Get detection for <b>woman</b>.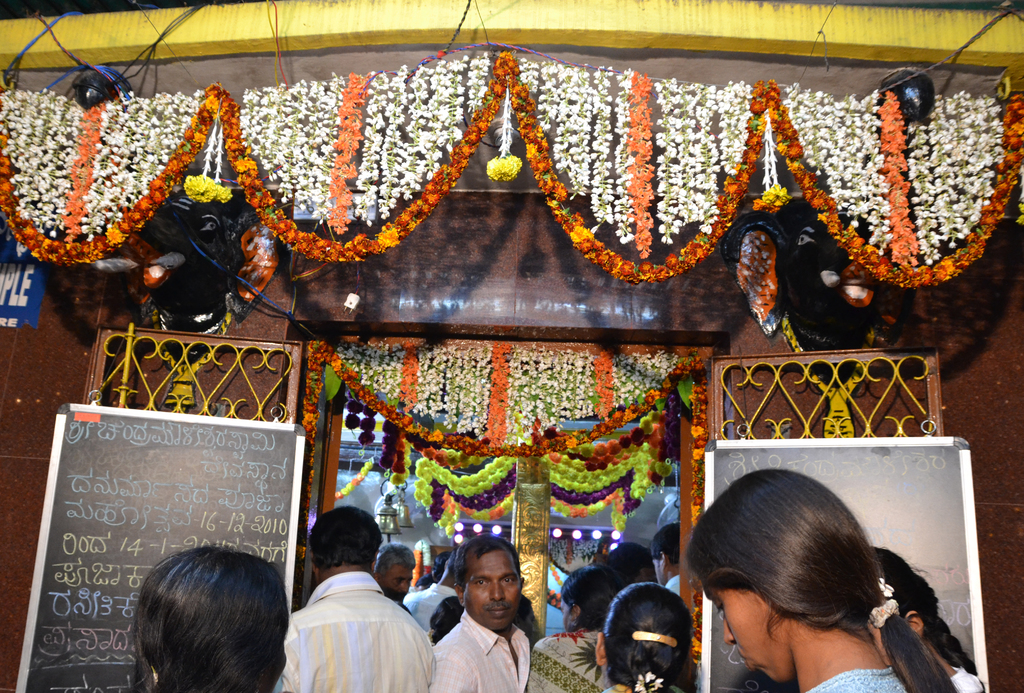
Detection: 867/546/990/692.
